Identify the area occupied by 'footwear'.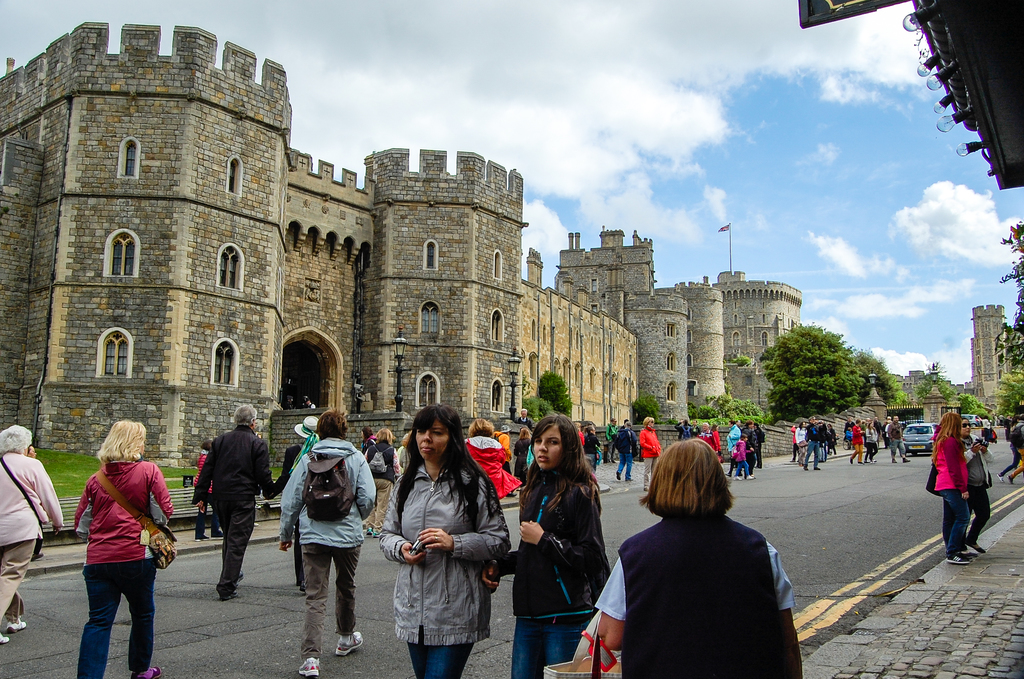
Area: {"left": 209, "top": 530, "right": 223, "bottom": 539}.
